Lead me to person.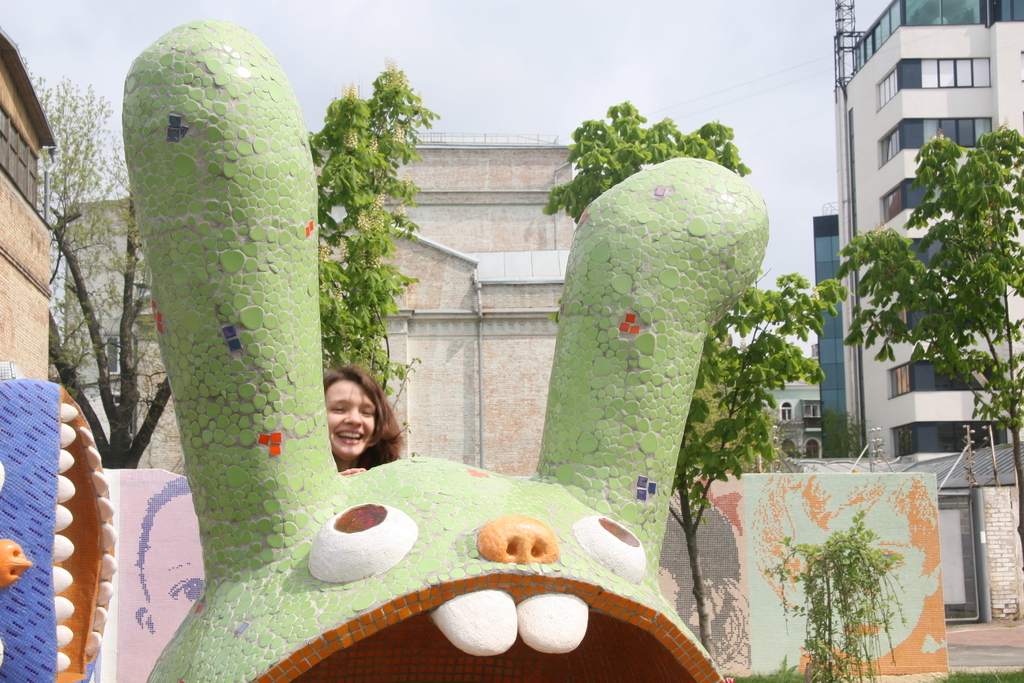
Lead to {"x1": 303, "y1": 361, "x2": 418, "y2": 508}.
